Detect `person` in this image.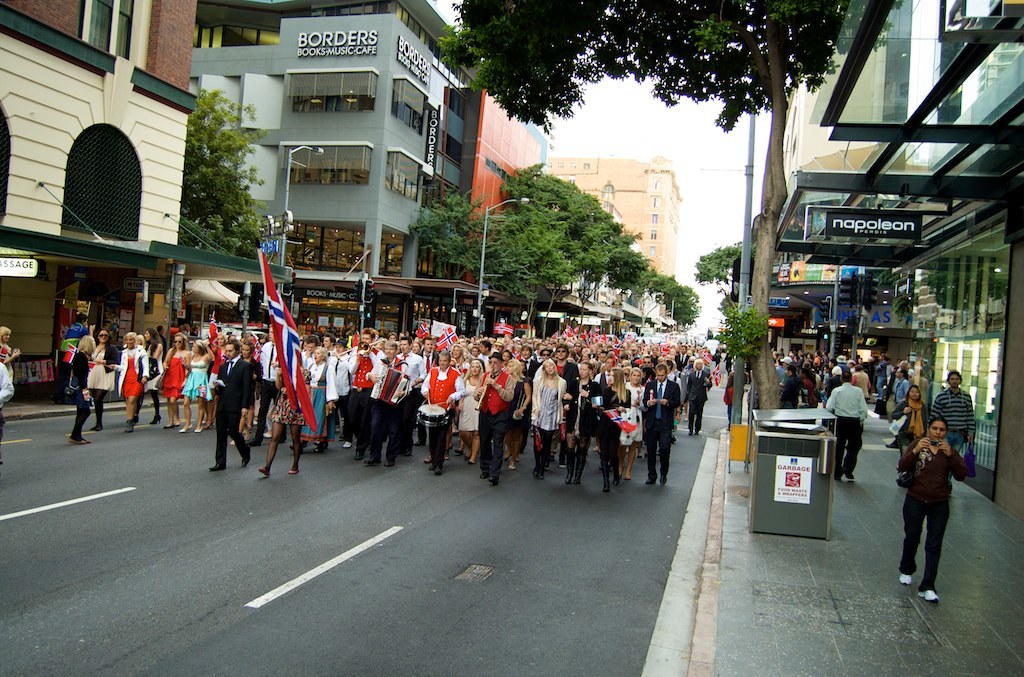
Detection: (259,367,311,476).
